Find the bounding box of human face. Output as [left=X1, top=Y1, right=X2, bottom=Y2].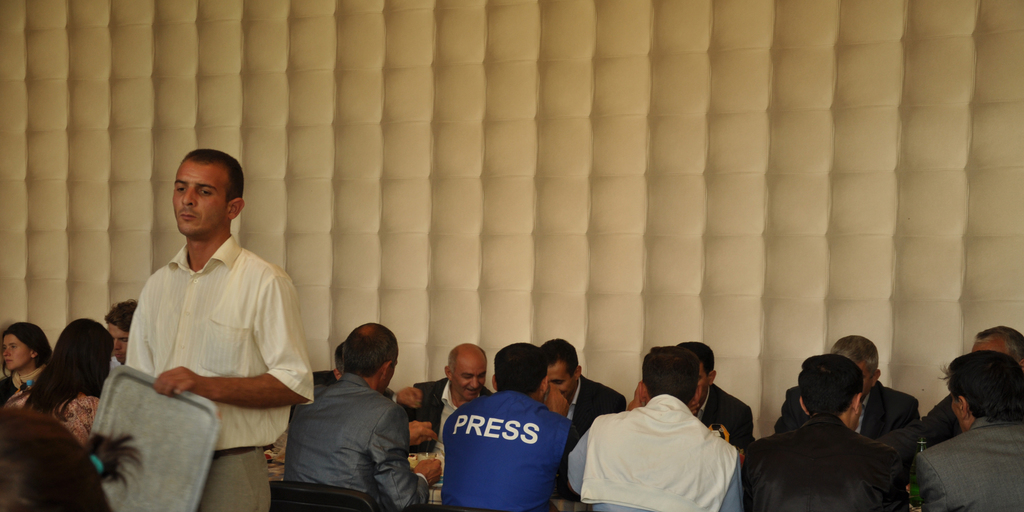
[left=170, top=165, right=224, bottom=237].
